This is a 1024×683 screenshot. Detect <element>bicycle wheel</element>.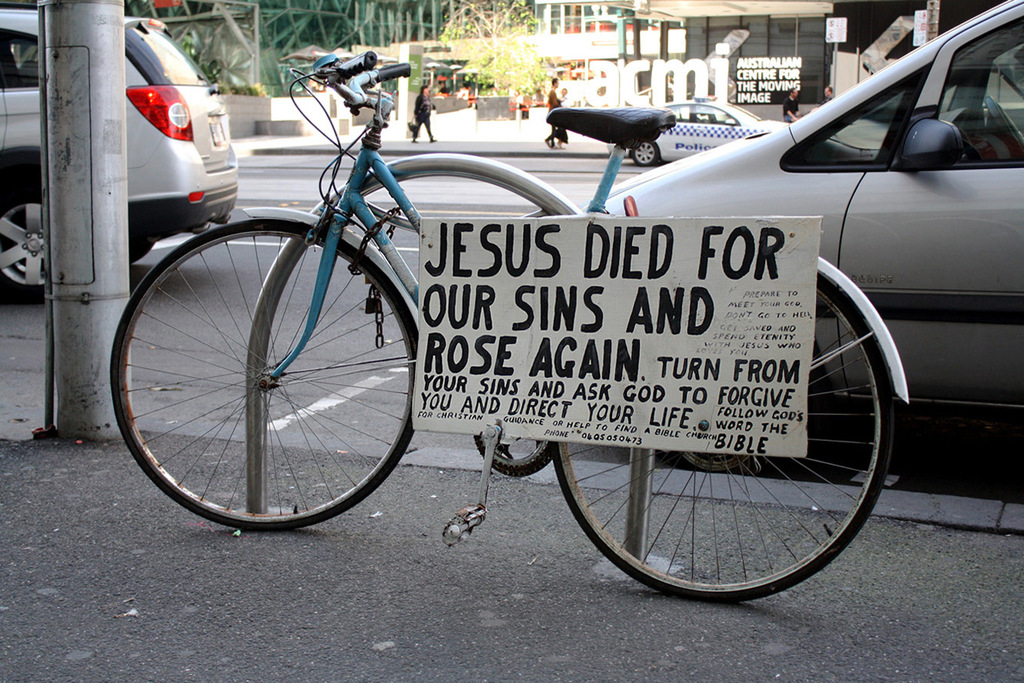
<box>542,262,893,600</box>.
